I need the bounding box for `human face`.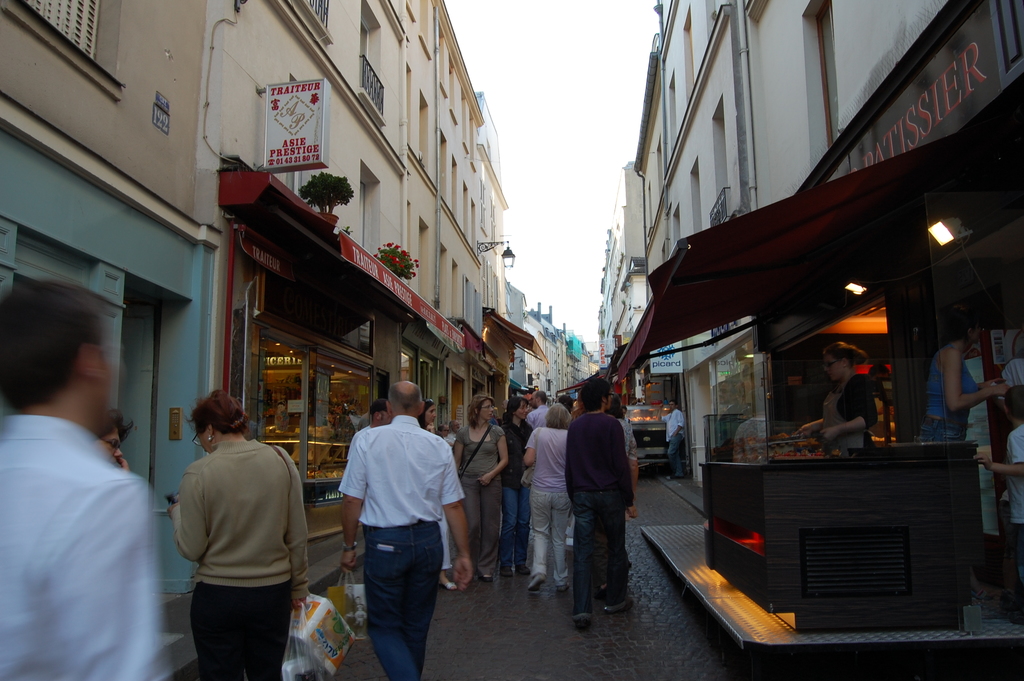
Here it is: <bbox>818, 355, 842, 382</bbox>.
